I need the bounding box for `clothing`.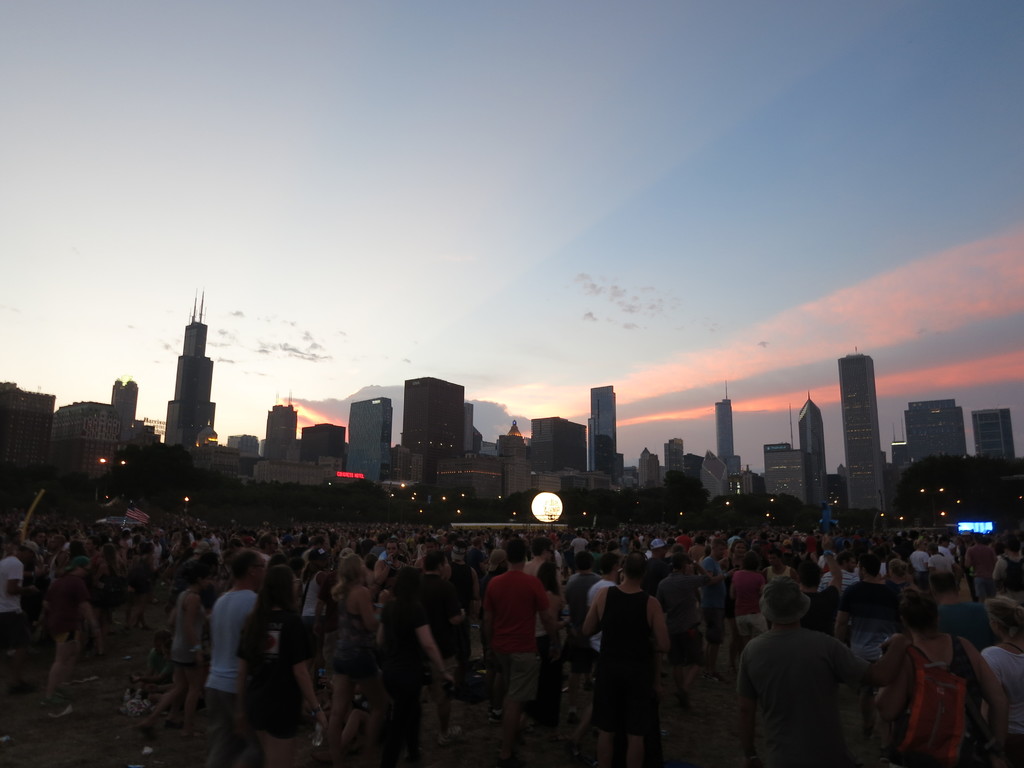
Here it is: 842 579 890 662.
